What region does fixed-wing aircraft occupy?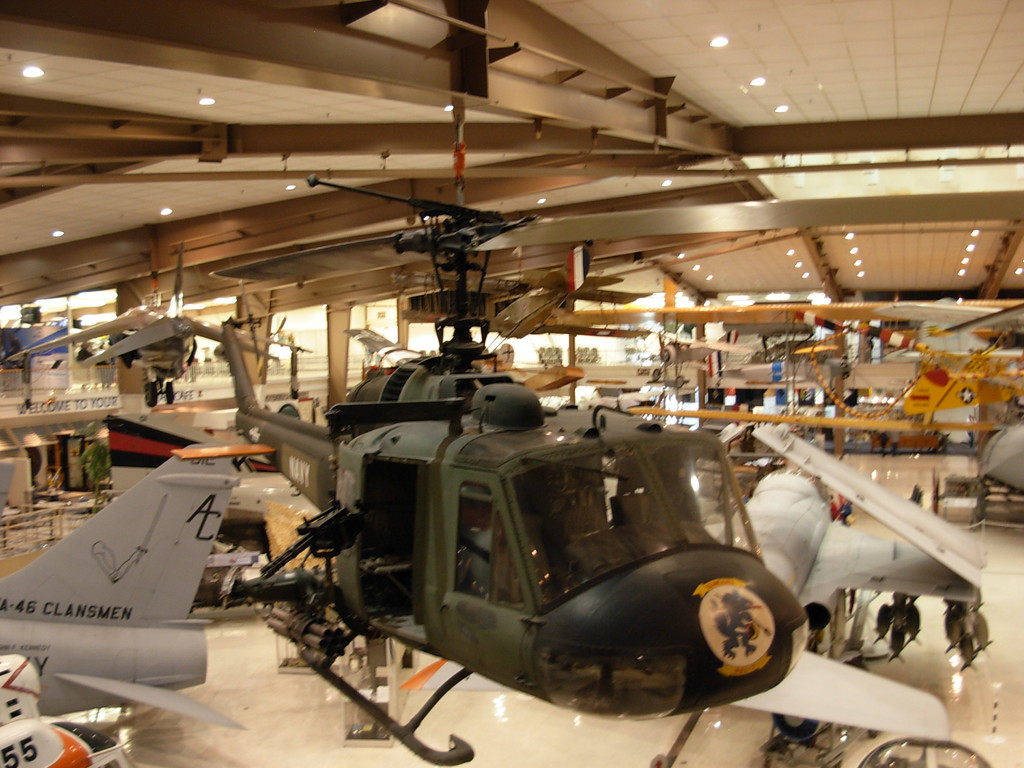
x1=0, y1=443, x2=251, y2=733.
